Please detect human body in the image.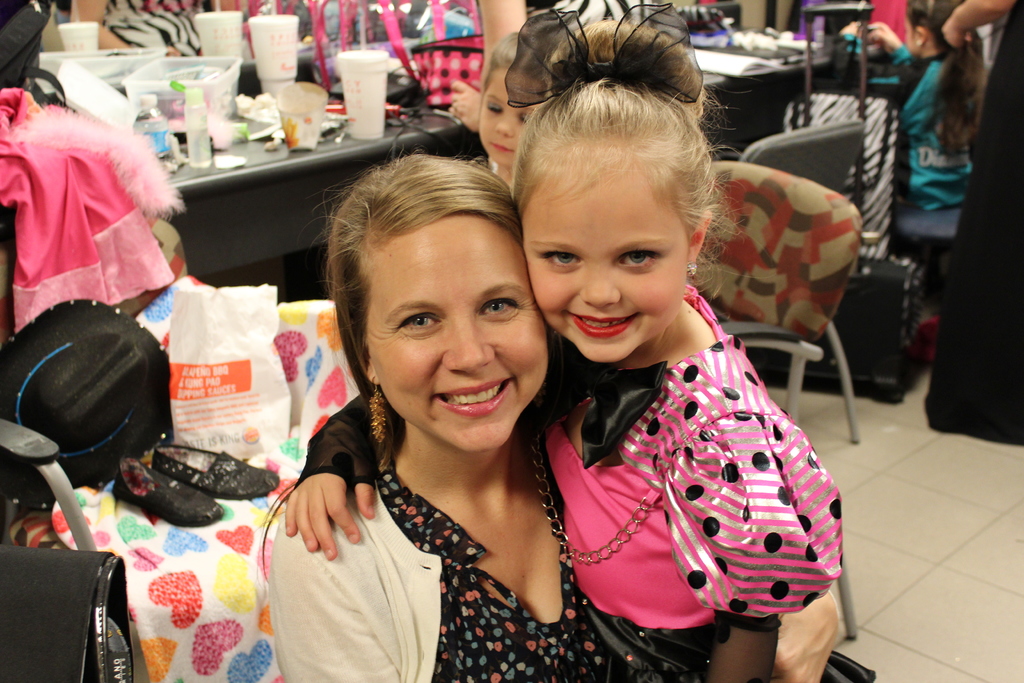
bbox(61, 0, 221, 67).
